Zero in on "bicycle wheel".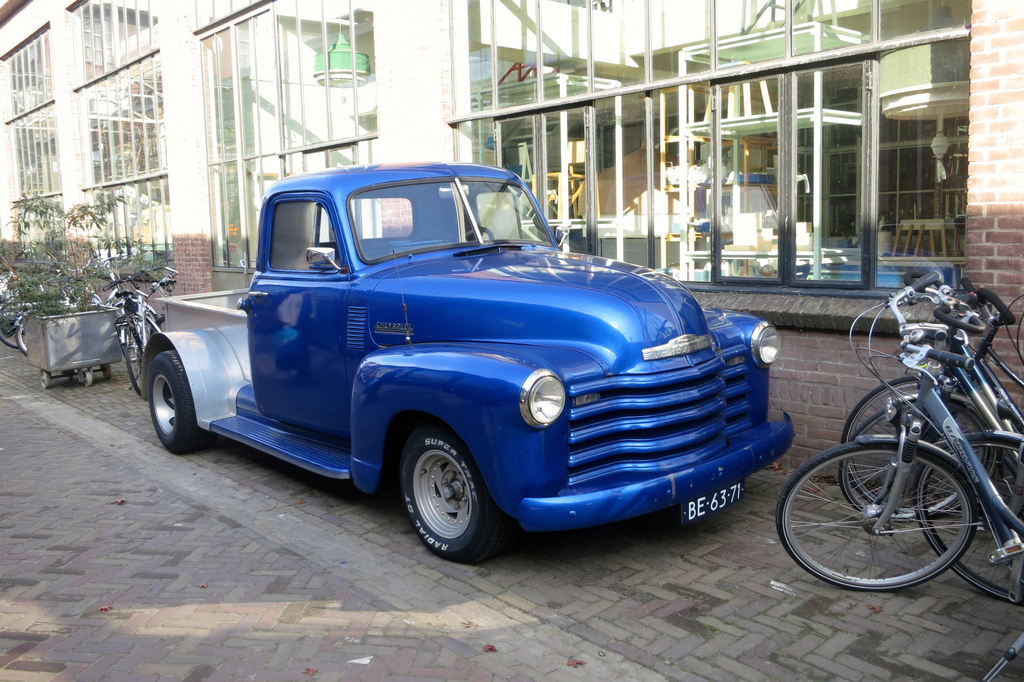
Zeroed in: [x1=125, y1=299, x2=154, y2=339].
